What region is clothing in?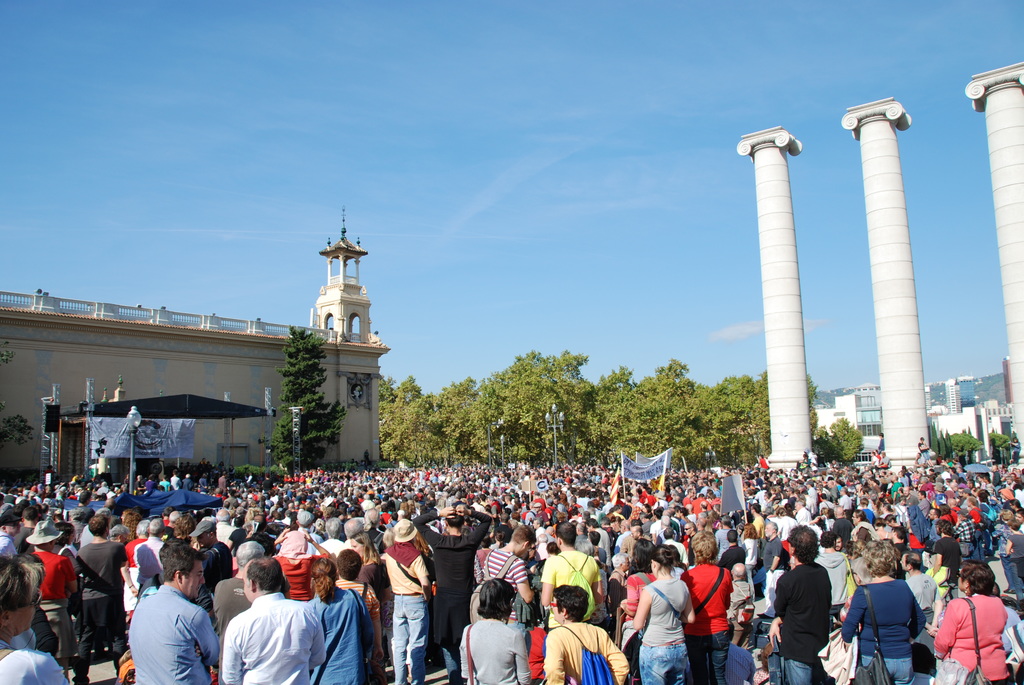
region(644, 574, 691, 652).
